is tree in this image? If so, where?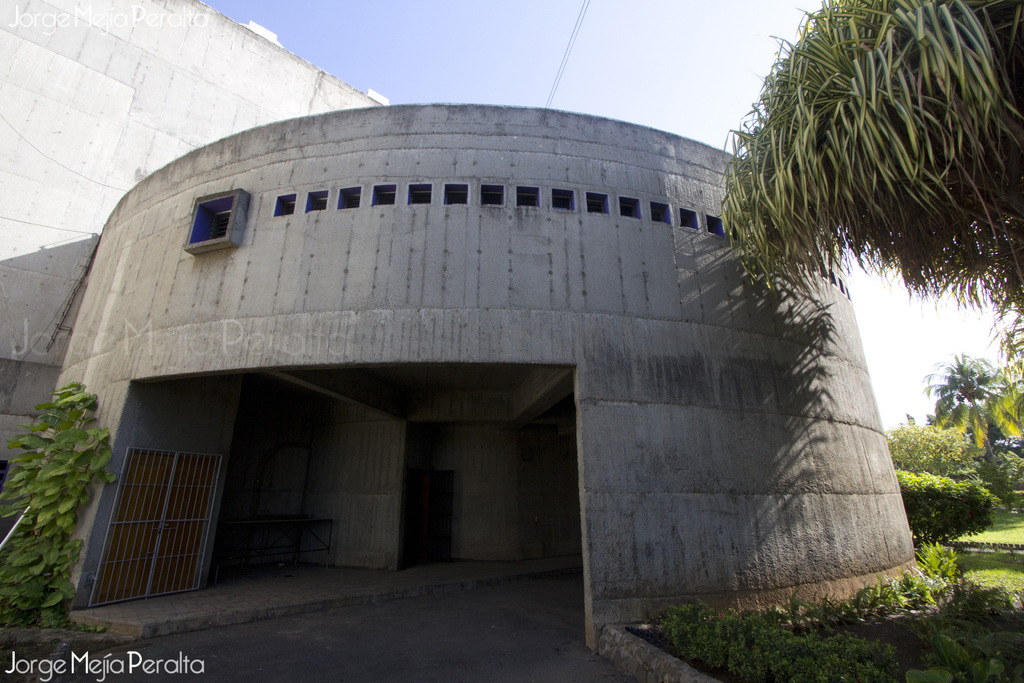
Yes, at 717/0/1023/366.
